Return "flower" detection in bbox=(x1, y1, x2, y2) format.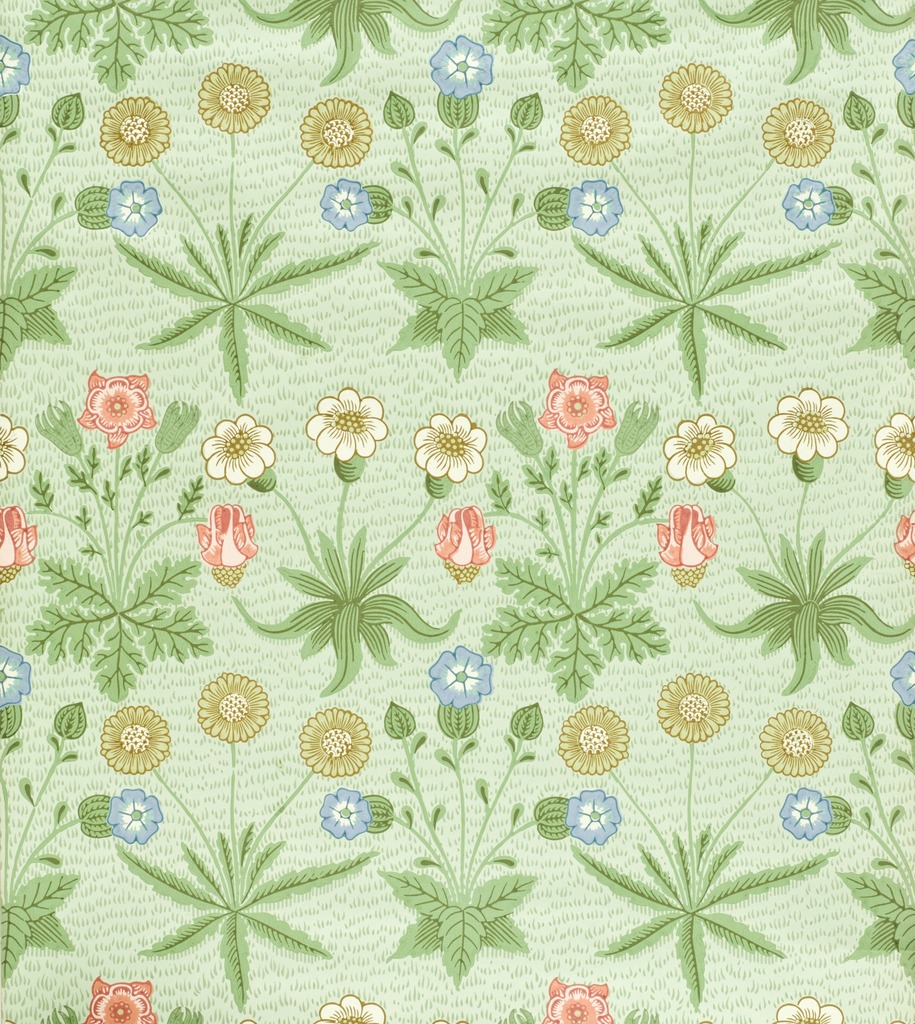
bbox=(568, 178, 622, 236).
